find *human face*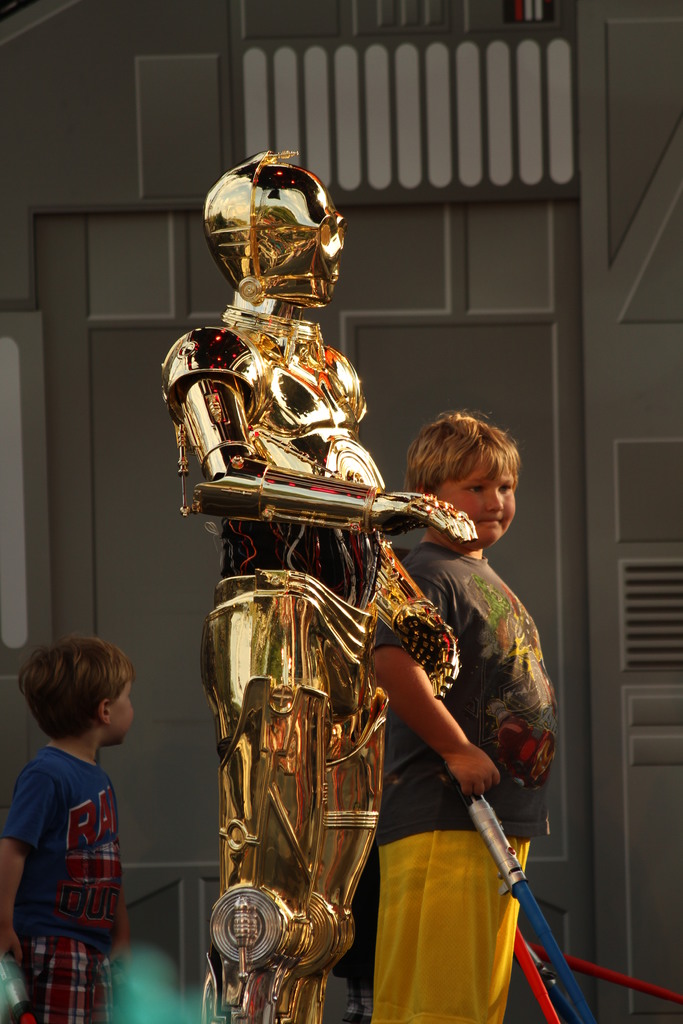
(left=438, top=445, right=515, bottom=547)
